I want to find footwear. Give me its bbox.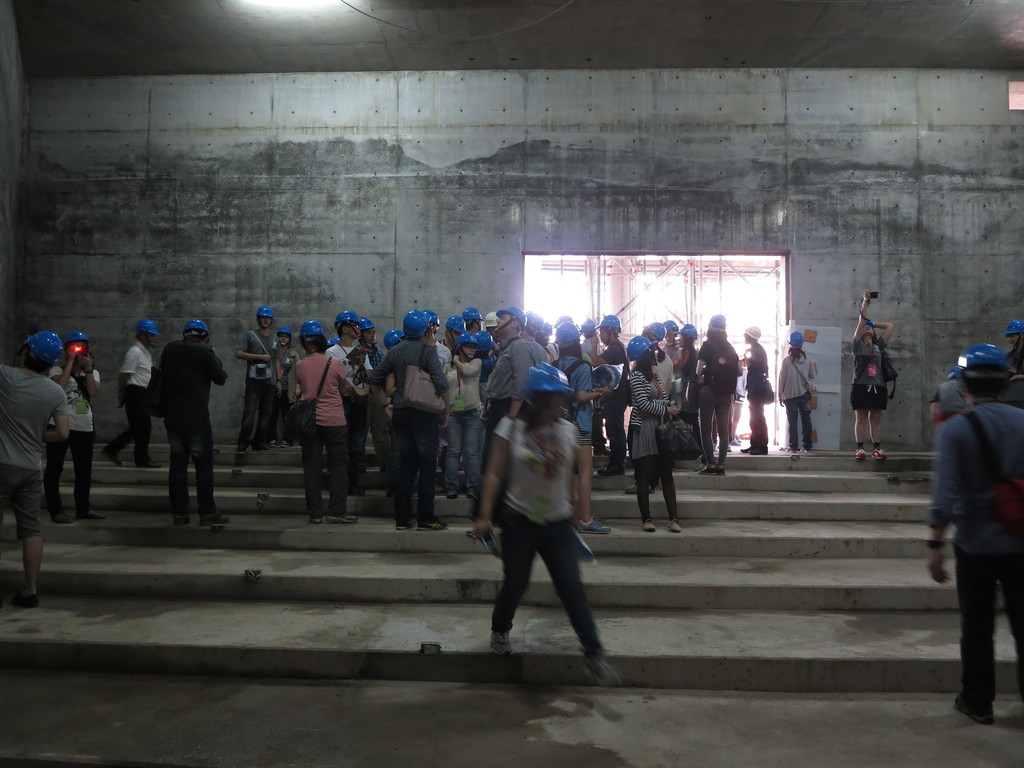
(444,489,456,500).
